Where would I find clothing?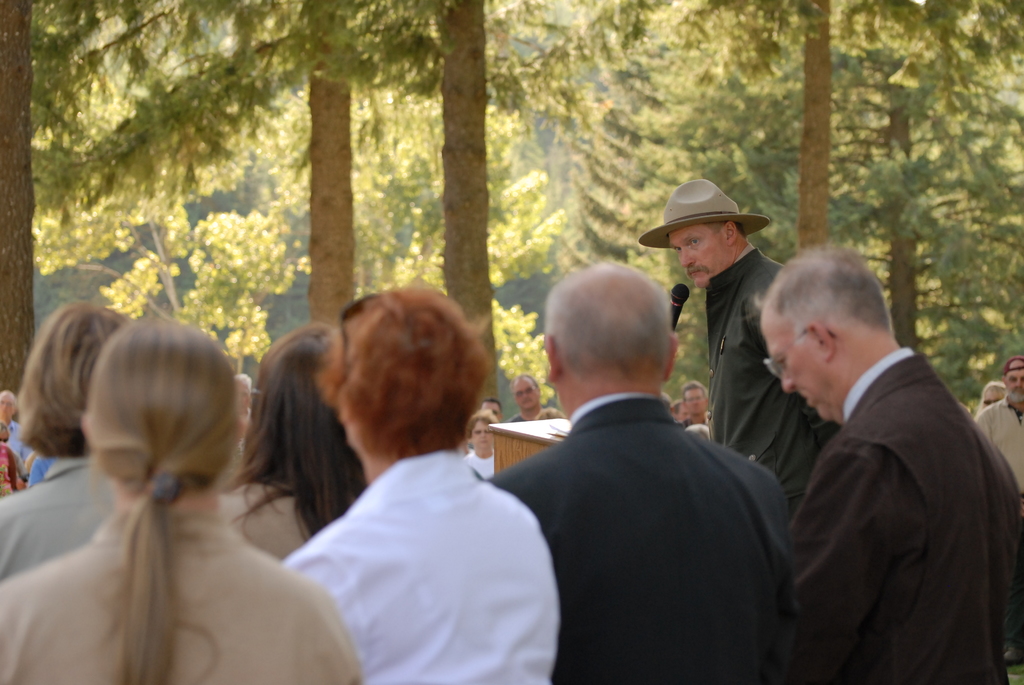
At <box>218,471,305,571</box>.
